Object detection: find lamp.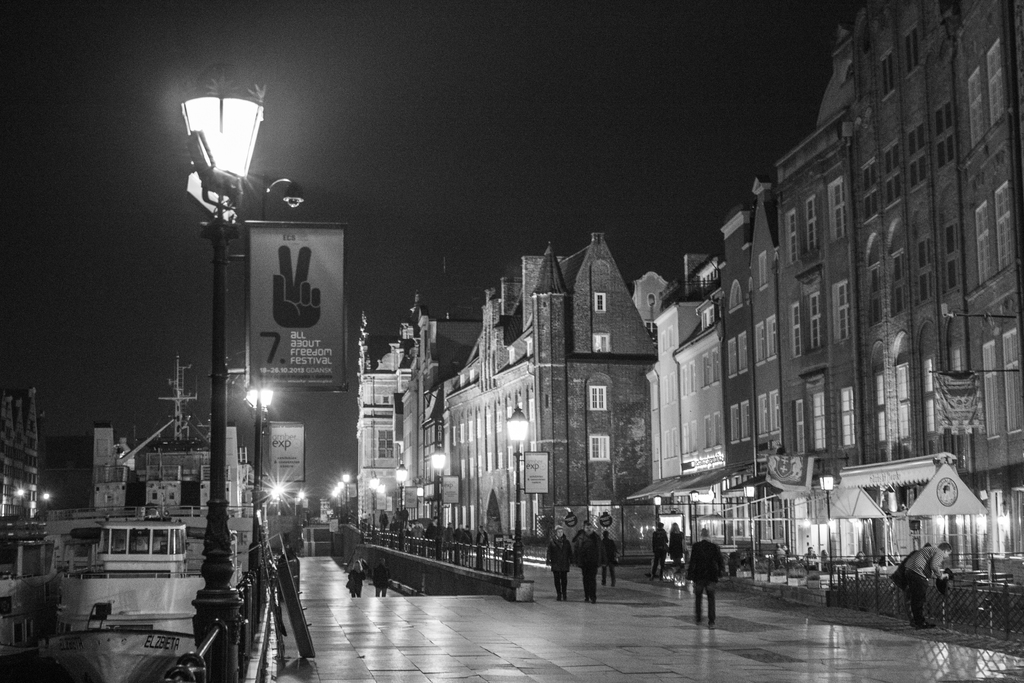
pyautogui.locateOnScreen(431, 448, 447, 562).
